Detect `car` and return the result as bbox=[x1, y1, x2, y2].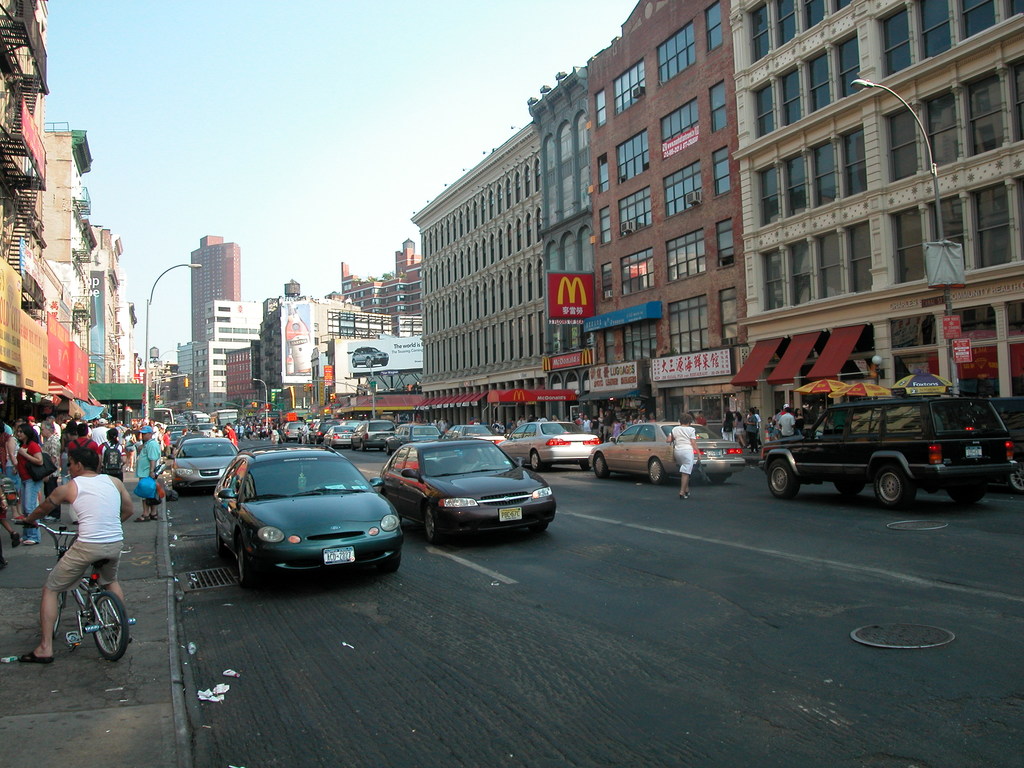
bbox=[761, 395, 1011, 520].
